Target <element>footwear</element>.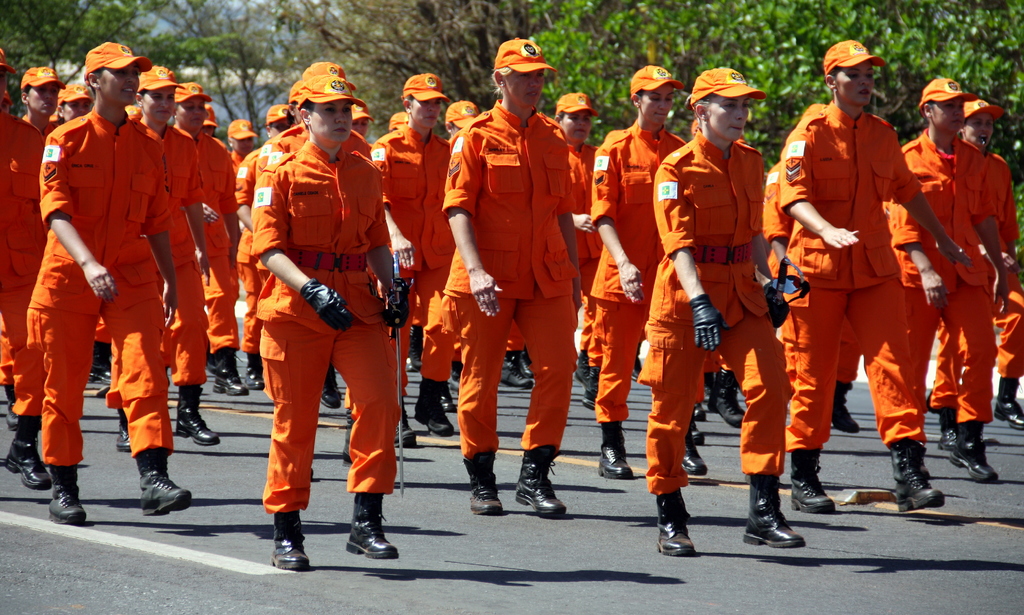
Target region: {"left": 0, "top": 414, "right": 44, "bottom": 494}.
